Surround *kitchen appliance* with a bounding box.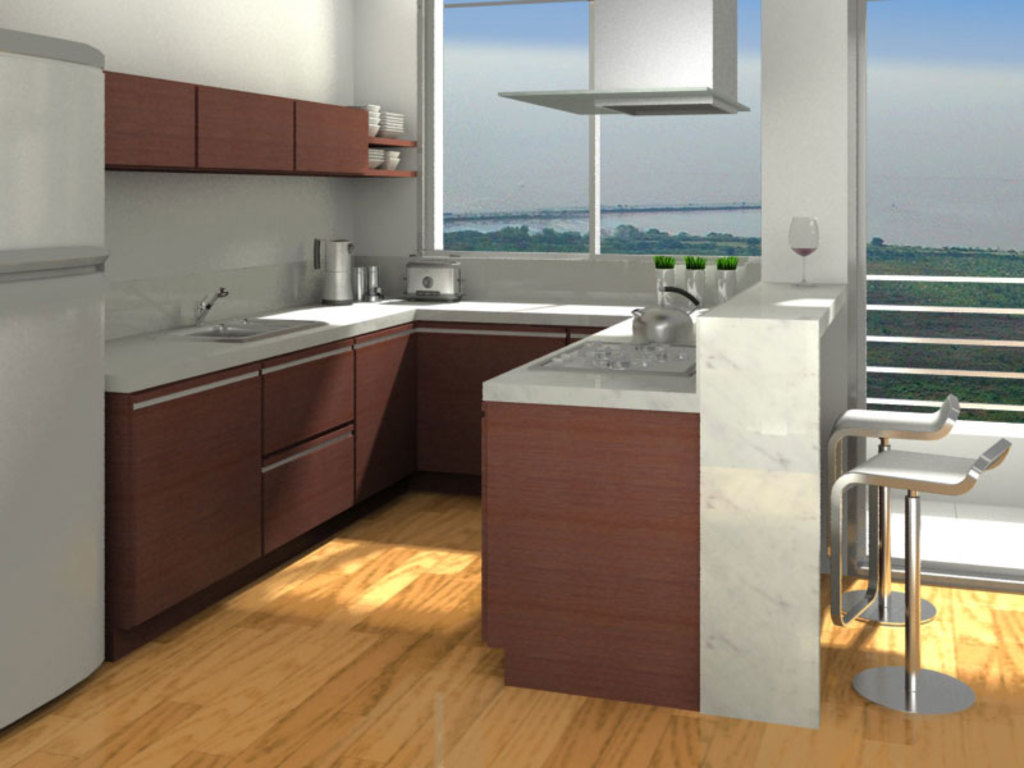
365, 262, 387, 291.
